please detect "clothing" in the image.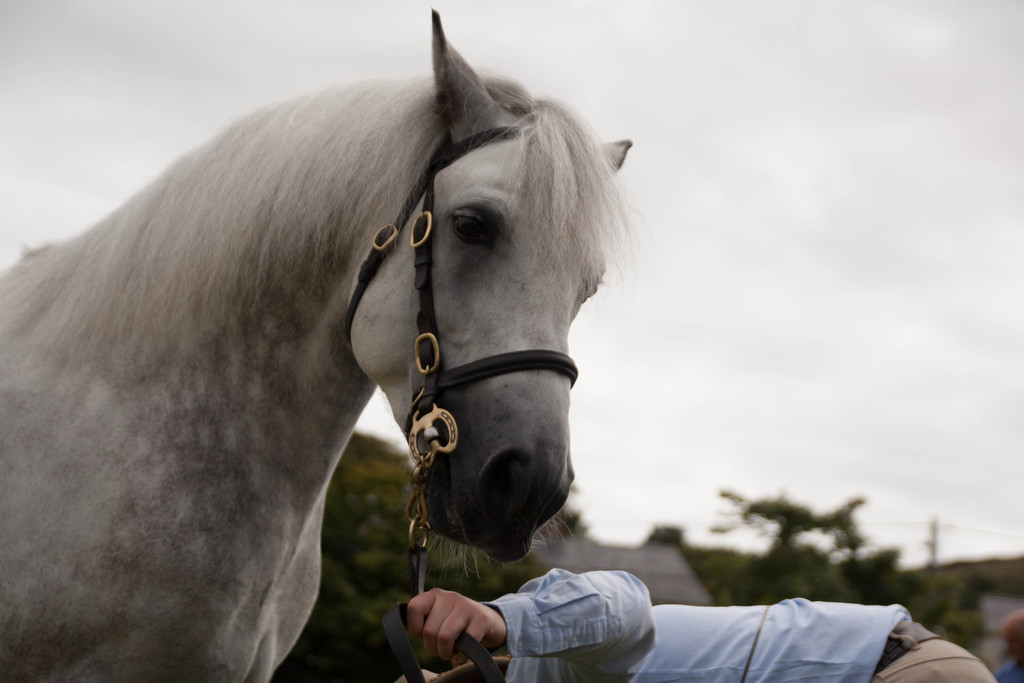
{"x1": 486, "y1": 572, "x2": 913, "y2": 682}.
